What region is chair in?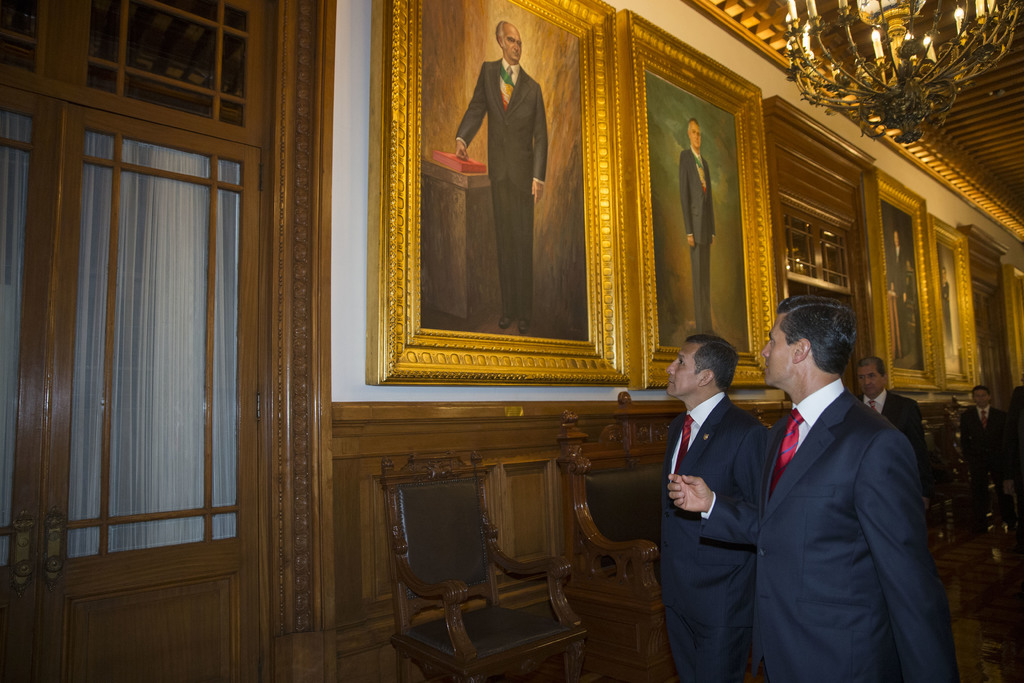
380,464,602,671.
